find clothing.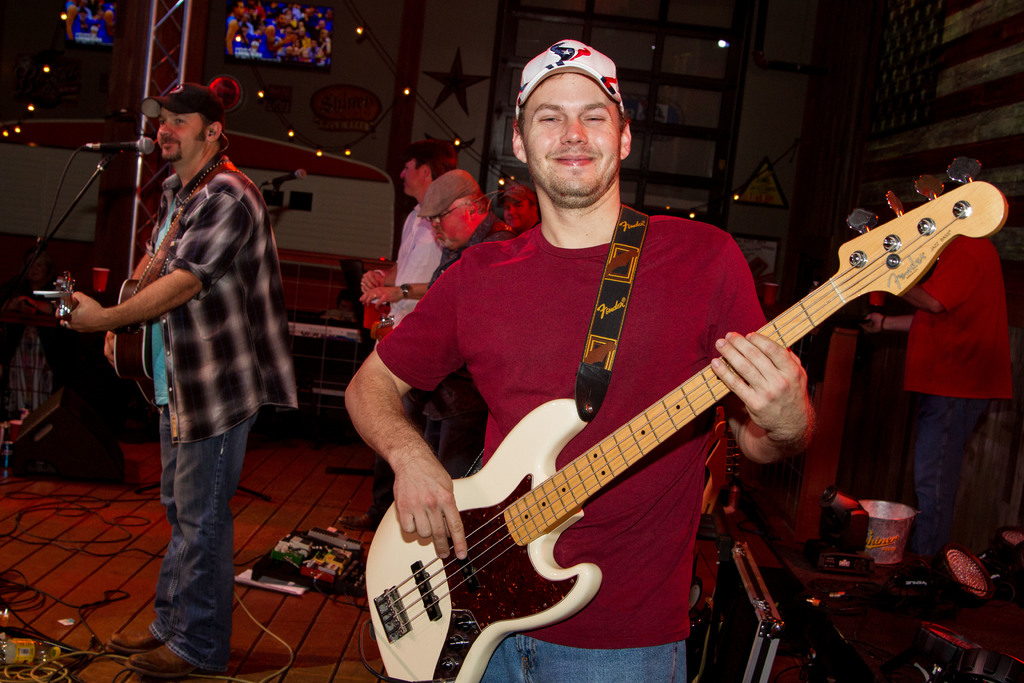
left=81, top=90, right=278, bottom=594.
